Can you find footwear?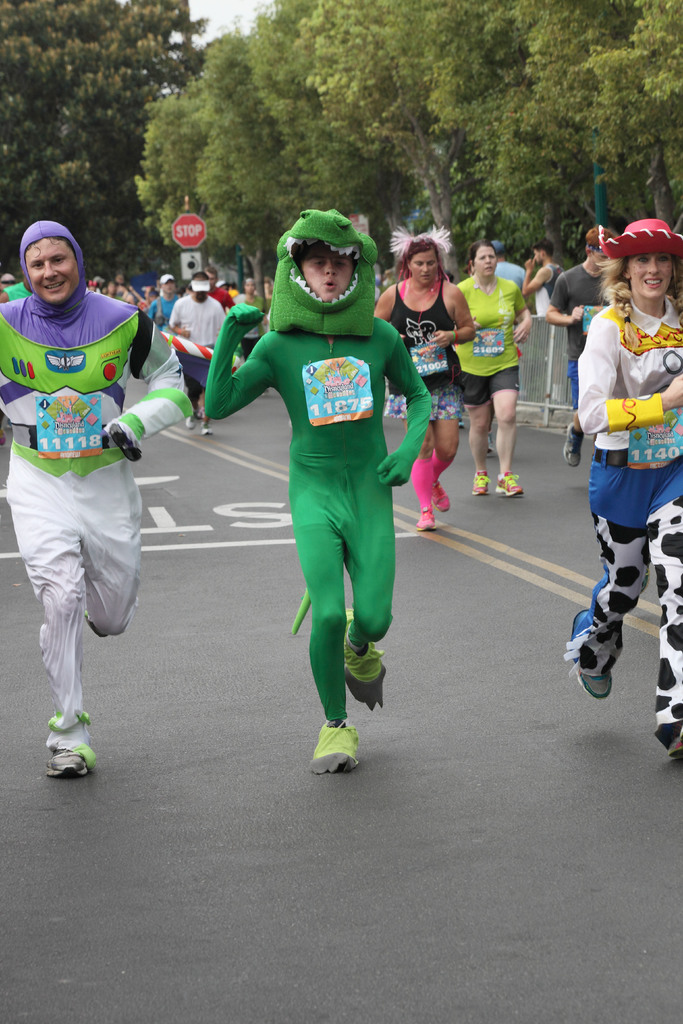
Yes, bounding box: BBox(493, 469, 523, 497).
